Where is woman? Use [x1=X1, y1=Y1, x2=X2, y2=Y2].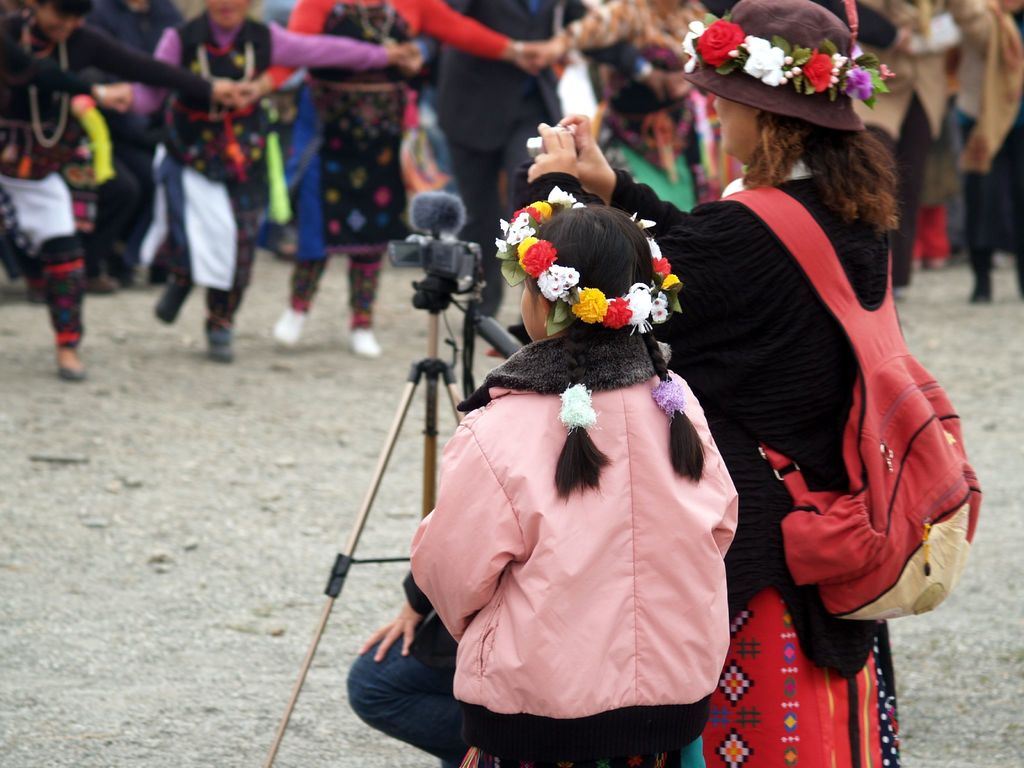
[x1=525, y1=0, x2=902, y2=767].
